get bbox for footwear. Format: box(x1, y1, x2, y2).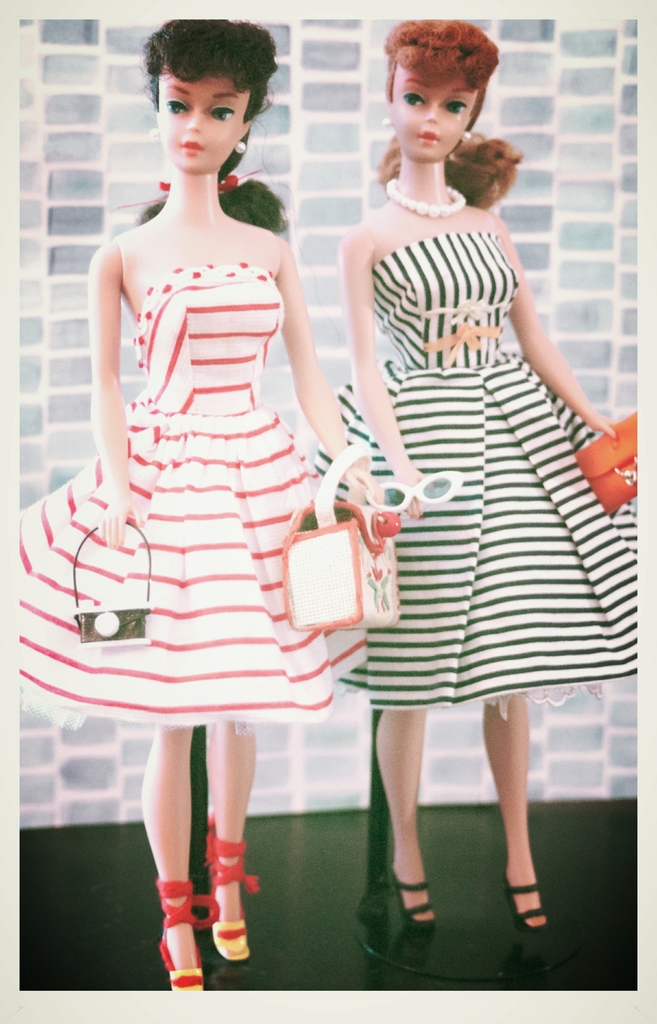
box(203, 817, 258, 960).
